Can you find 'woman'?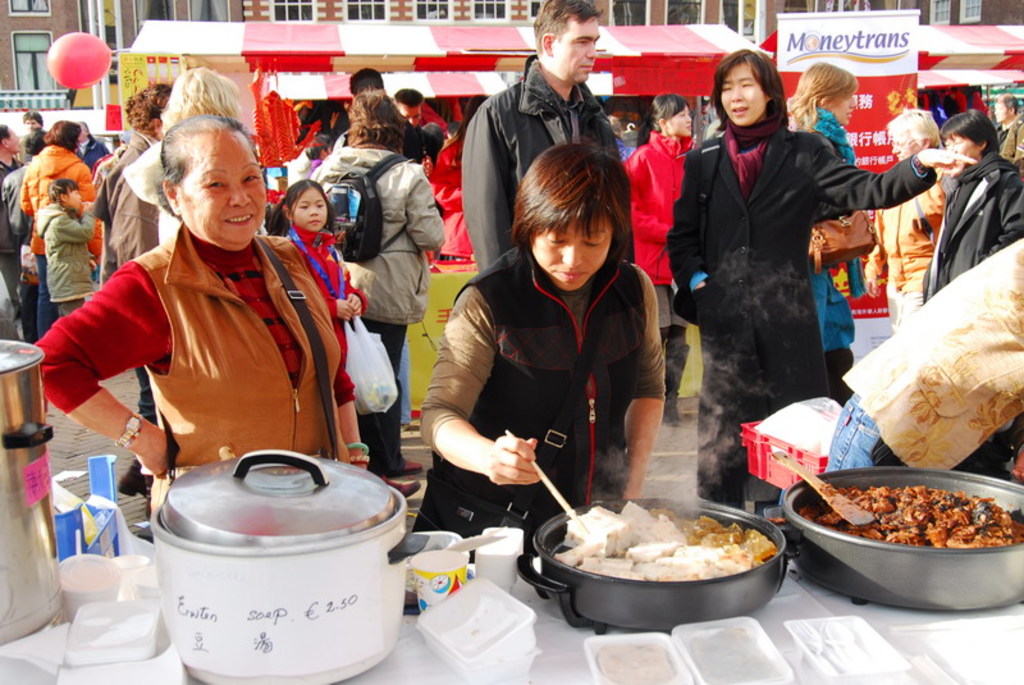
Yes, bounding box: (864,110,947,333).
